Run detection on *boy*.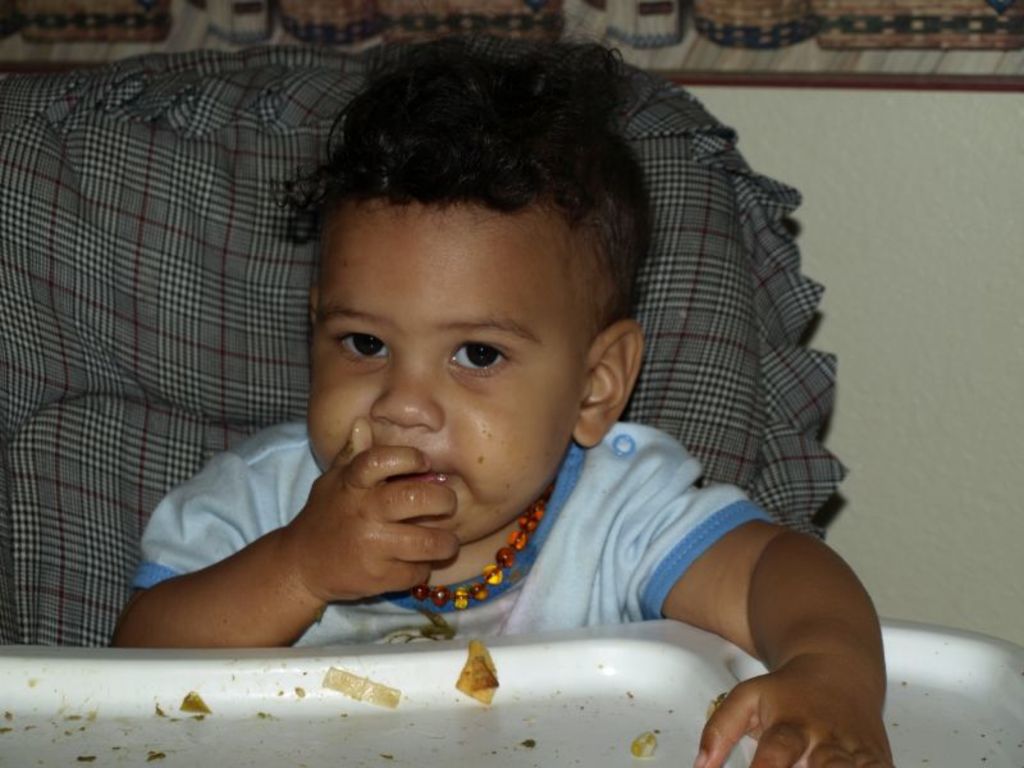
Result: 99,18,899,767.
